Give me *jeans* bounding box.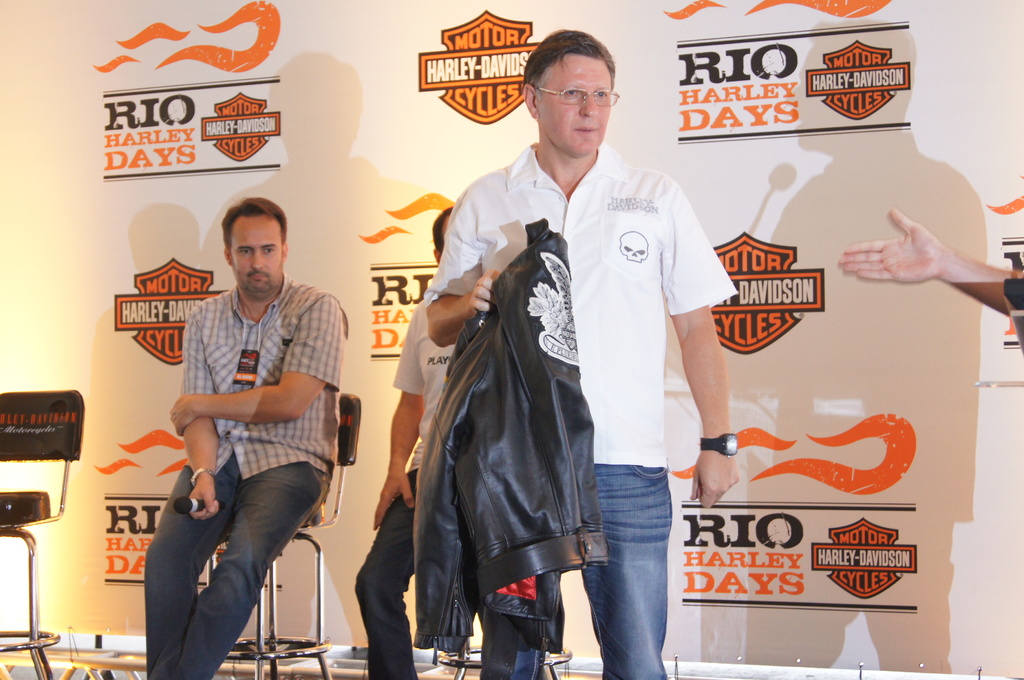
354 471 516 679.
